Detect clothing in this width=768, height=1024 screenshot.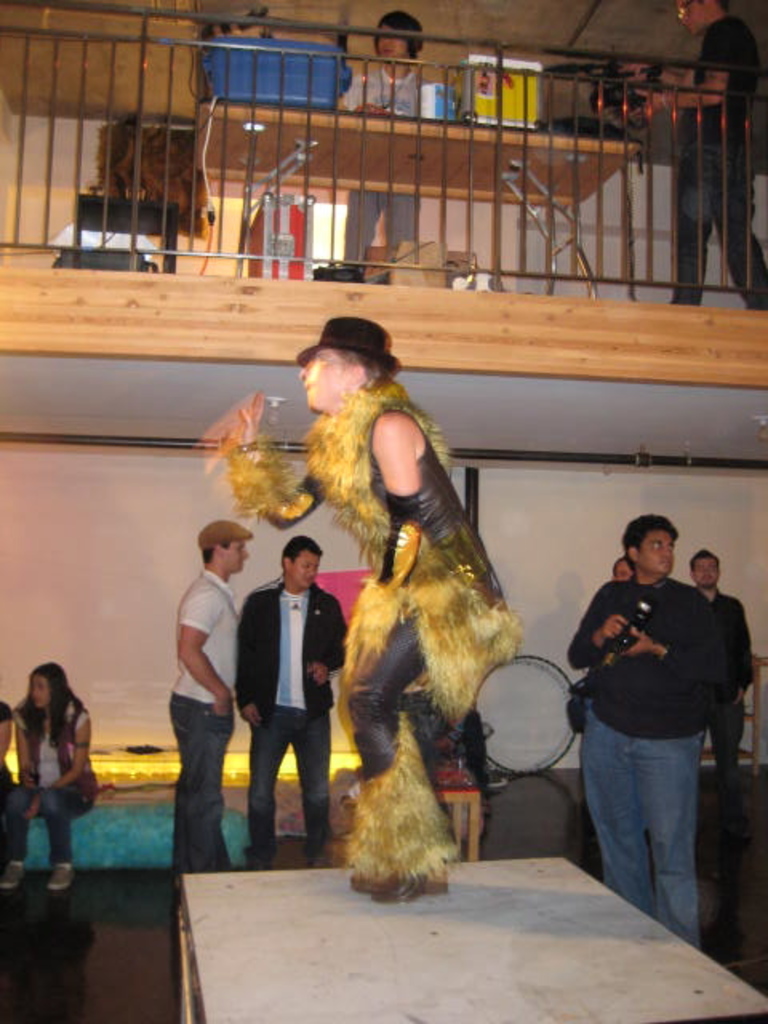
Detection: 219/568/382/883.
